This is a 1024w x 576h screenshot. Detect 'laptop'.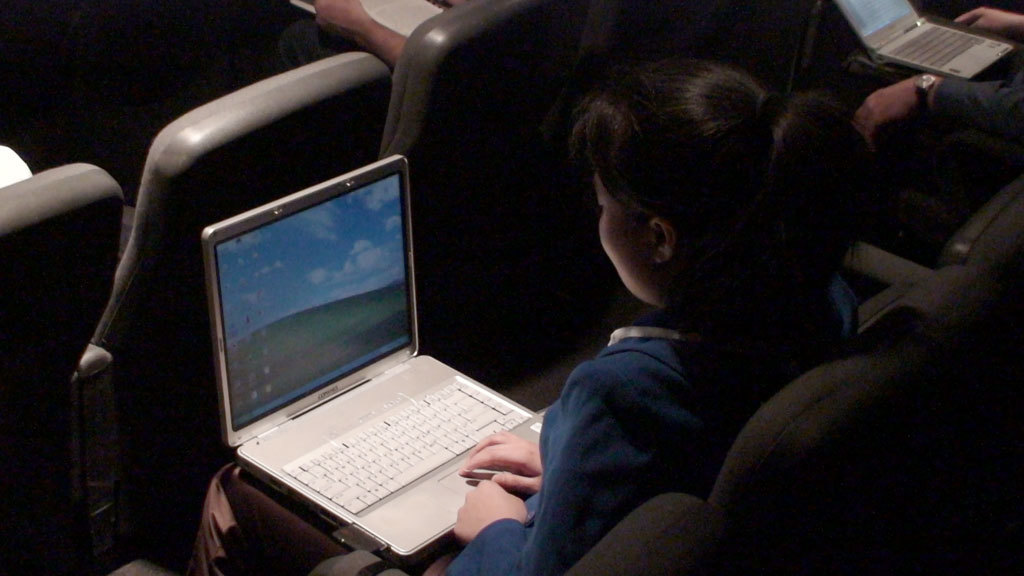
bbox=[180, 163, 545, 570].
